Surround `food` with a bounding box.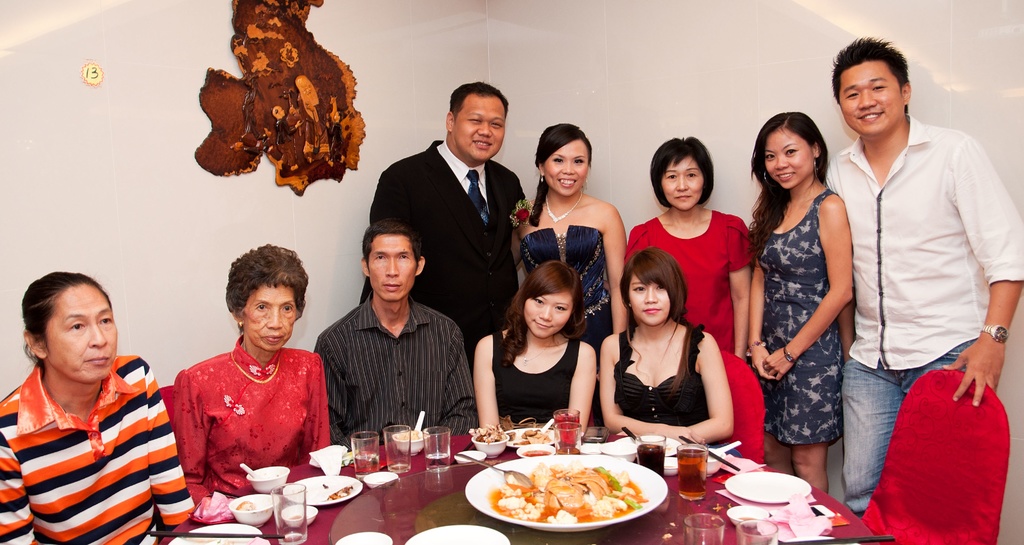
l=324, t=485, r=351, b=500.
